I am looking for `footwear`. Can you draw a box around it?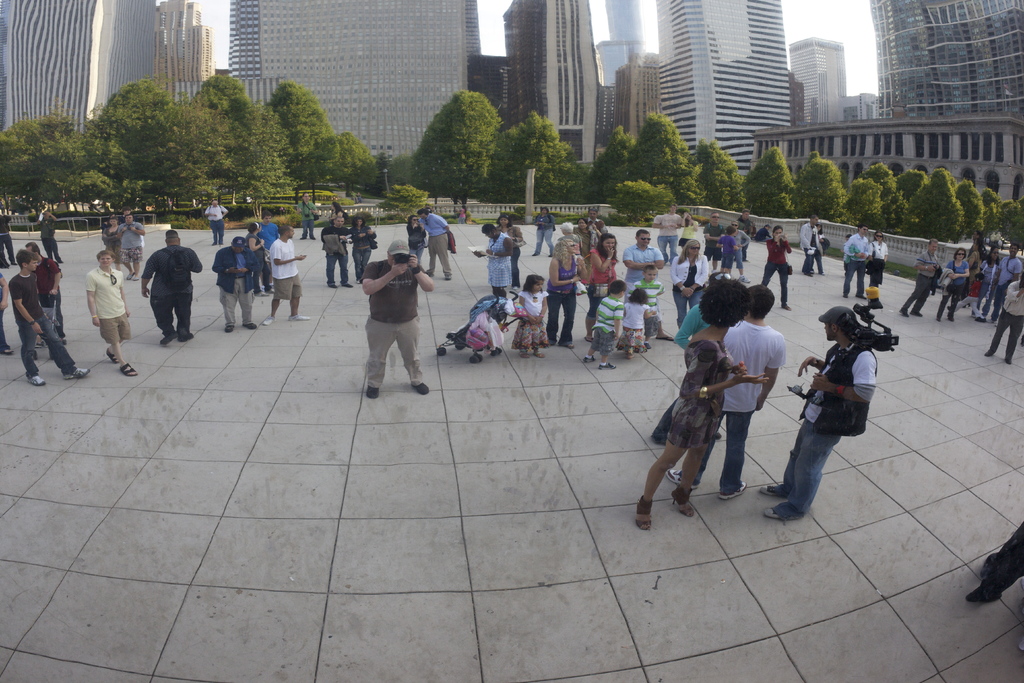
Sure, the bounding box is 984, 350, 990, 359.
